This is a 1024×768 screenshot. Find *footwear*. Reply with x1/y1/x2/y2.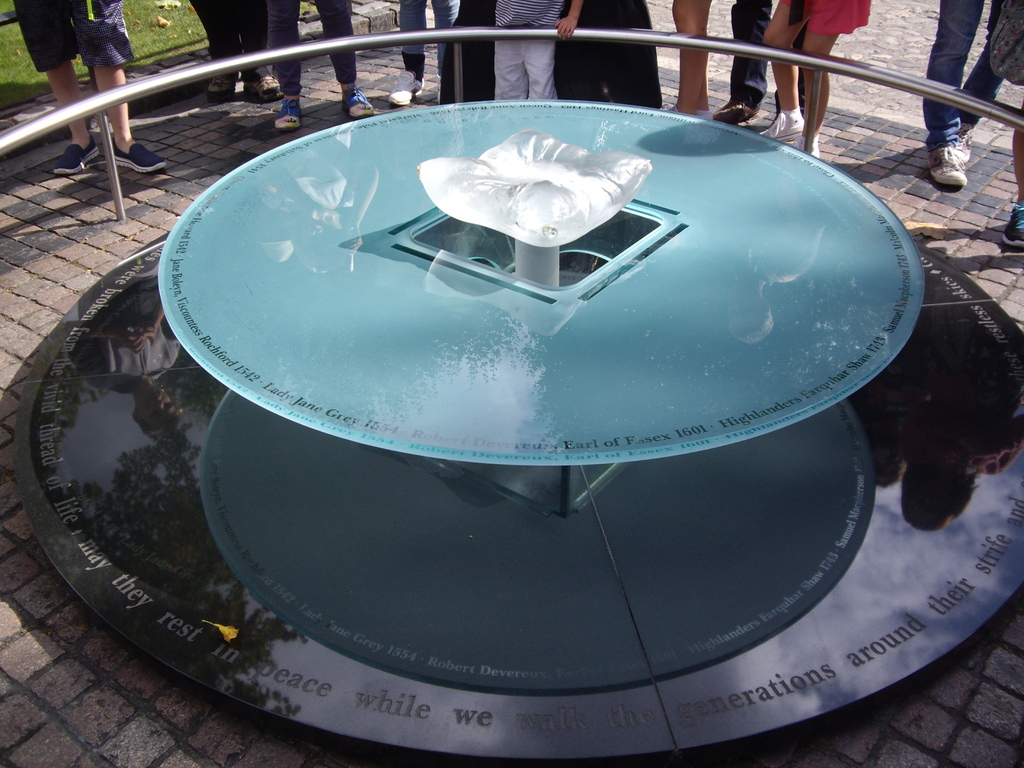
205/76/237/97.
